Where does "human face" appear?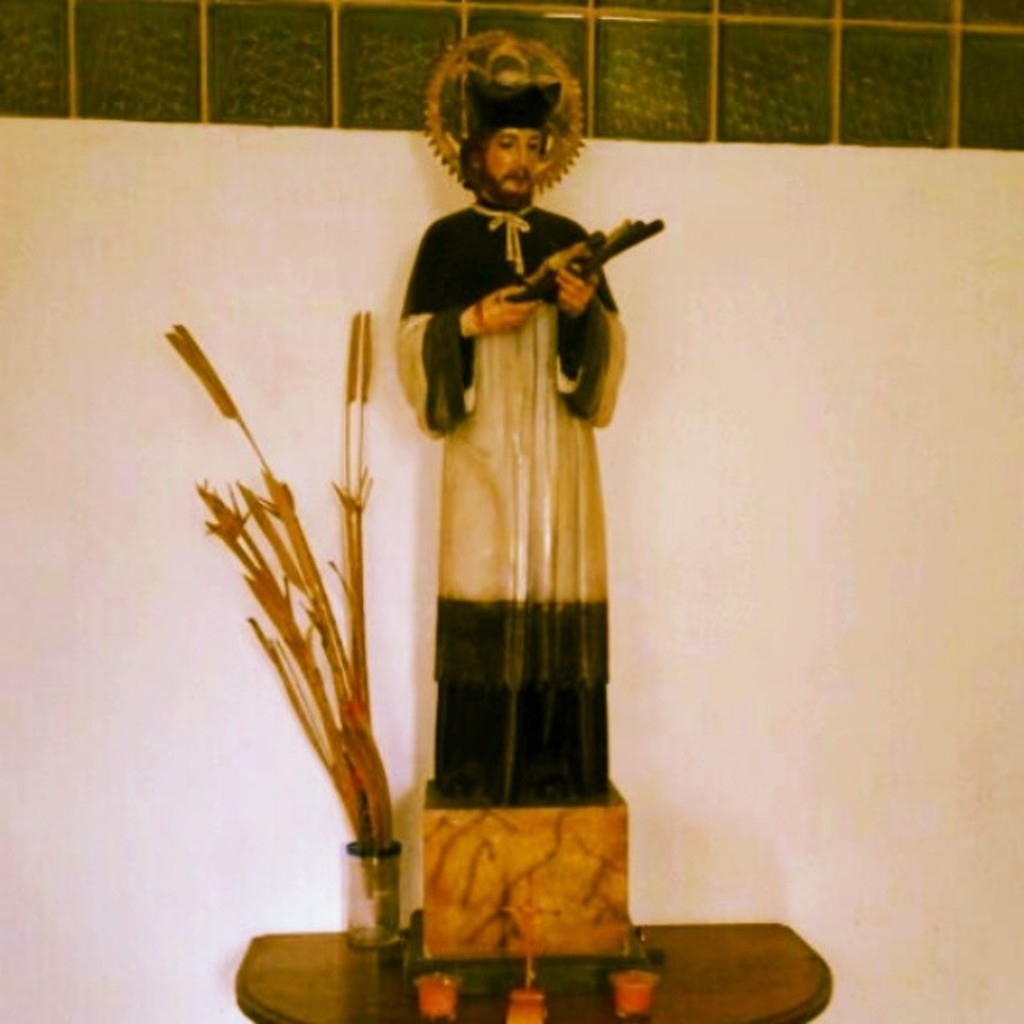
Appears at 485 126 541 206.
